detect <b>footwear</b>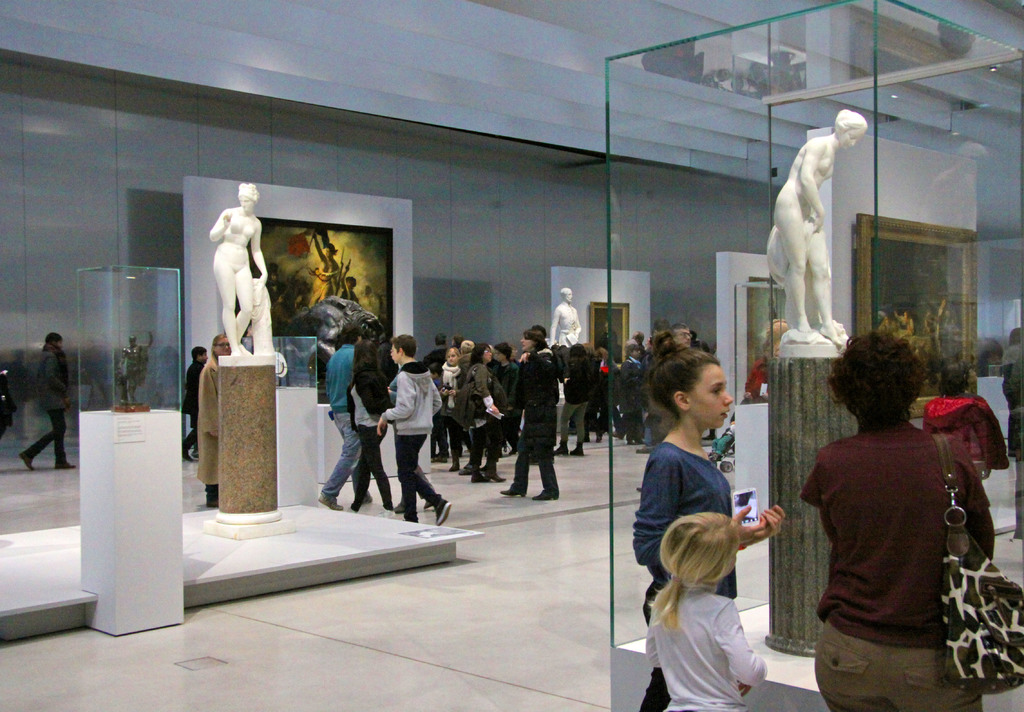
203/484/217/510
